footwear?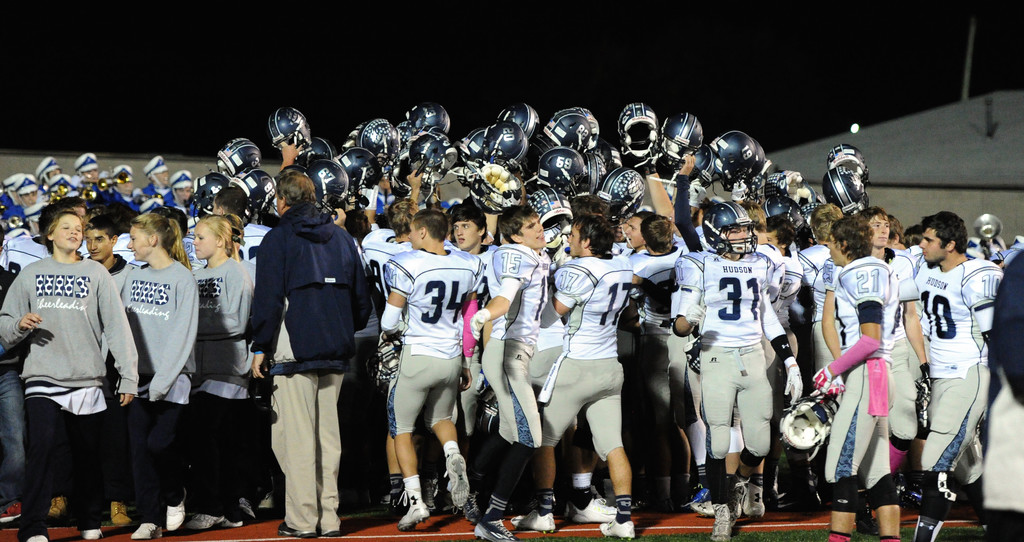
x1=600 y1=518 x2=634 y2=538
